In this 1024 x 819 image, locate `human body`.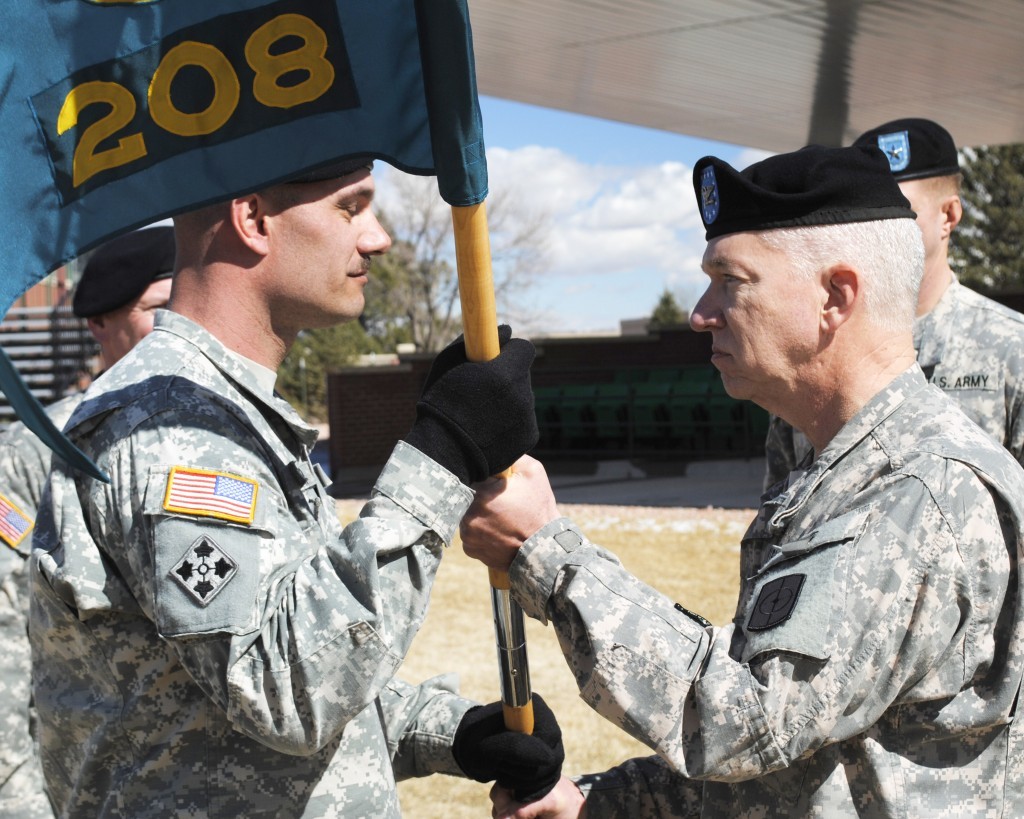
Bounding box: x1=426, y1=115, x2=993, y2=805.
